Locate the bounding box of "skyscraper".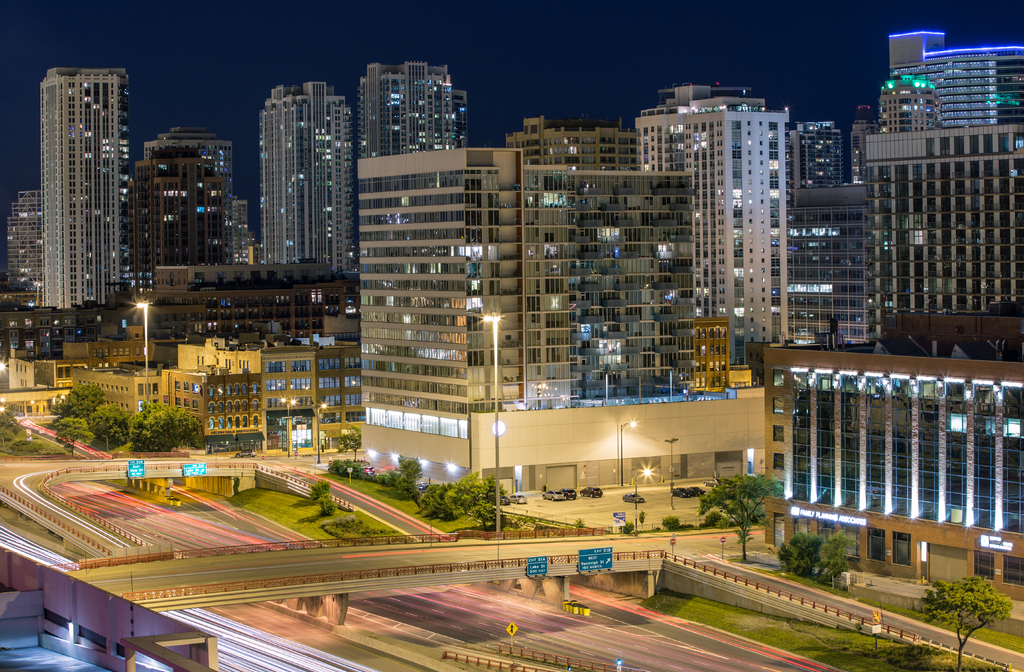
Bounding box: l=27, t=60, r=116, b=291.
